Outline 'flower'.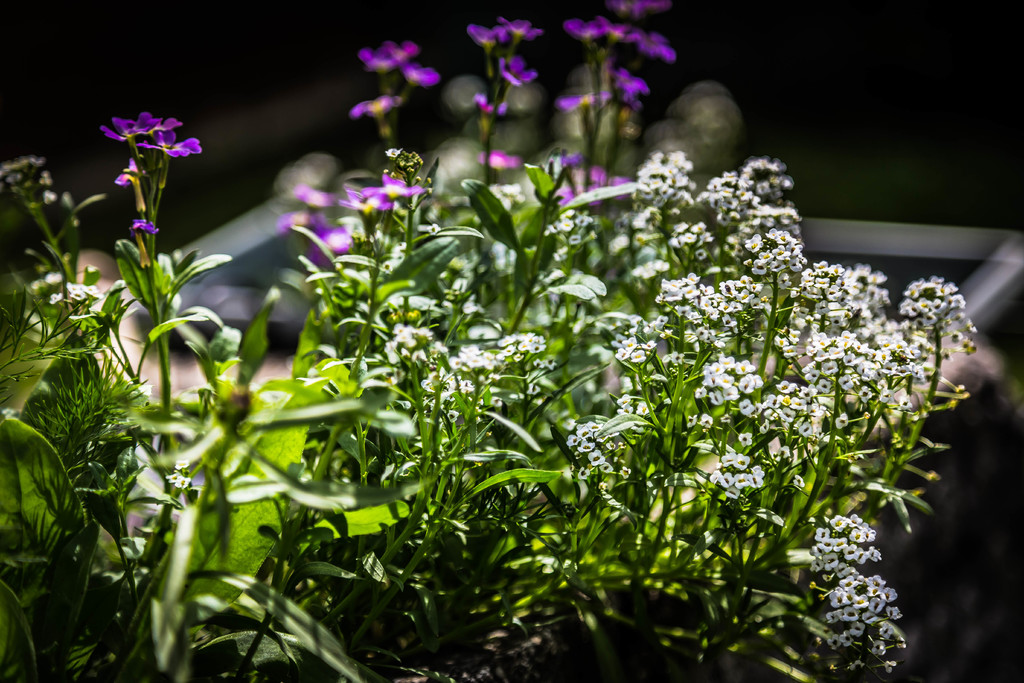
Outline: {"left": 383, "top": 38, "right": 412, "bottom": 79}.
